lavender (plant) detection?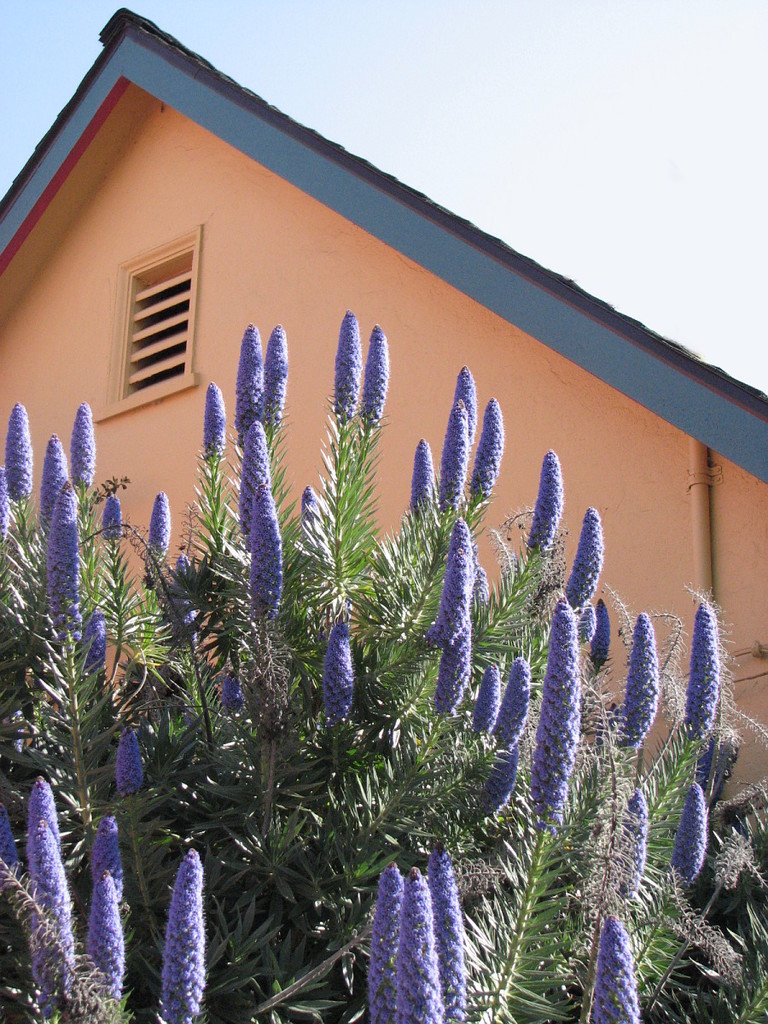
rect(375, 522, 474, 730)
